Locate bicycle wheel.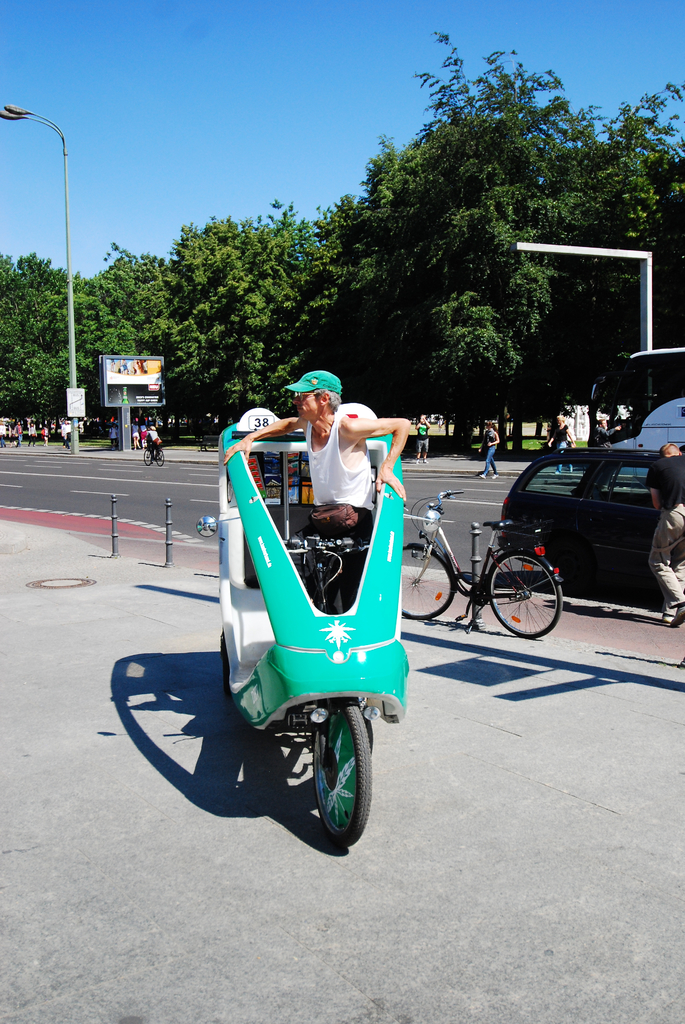
Bounding box: bbox(494, 555, 570, 632).
